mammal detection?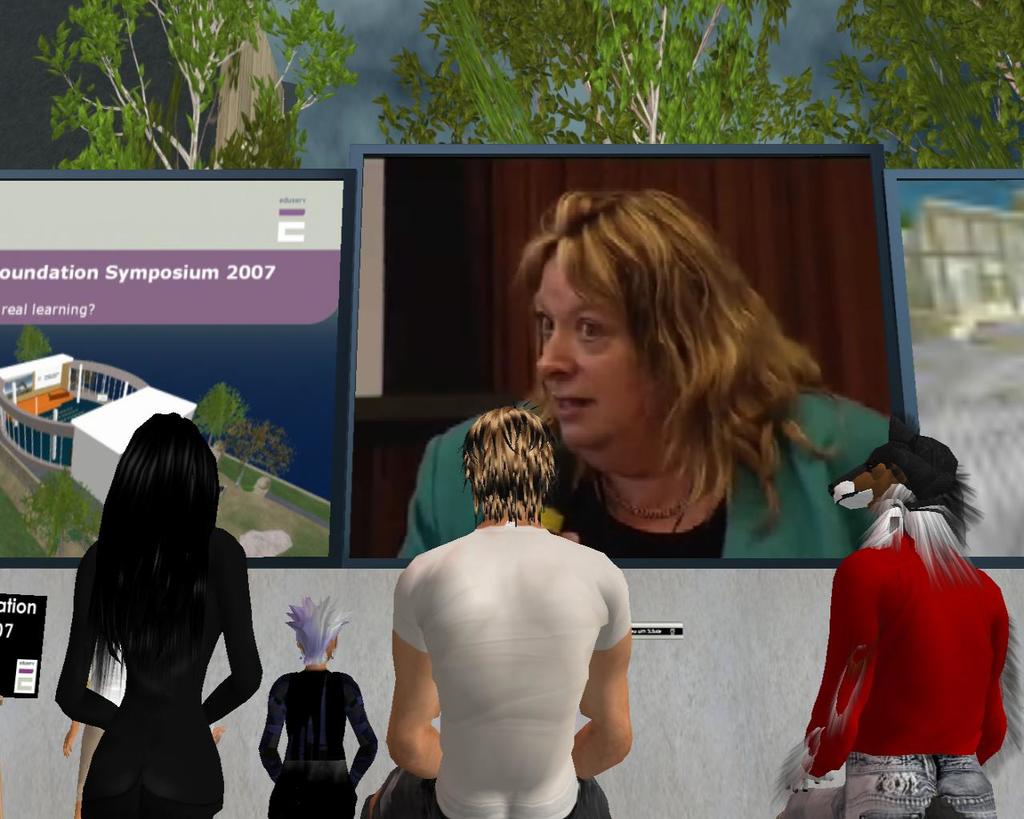
[x1=382, y1=721, x2=610, y2=818]
